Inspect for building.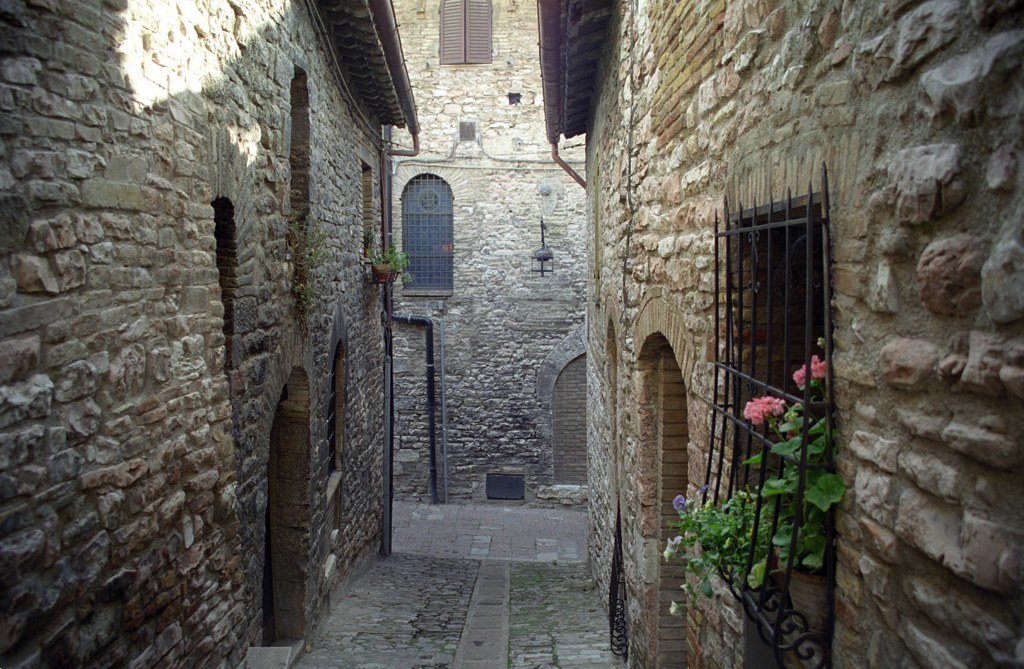
Inspection: box=[526, 0, 1023, 668].
